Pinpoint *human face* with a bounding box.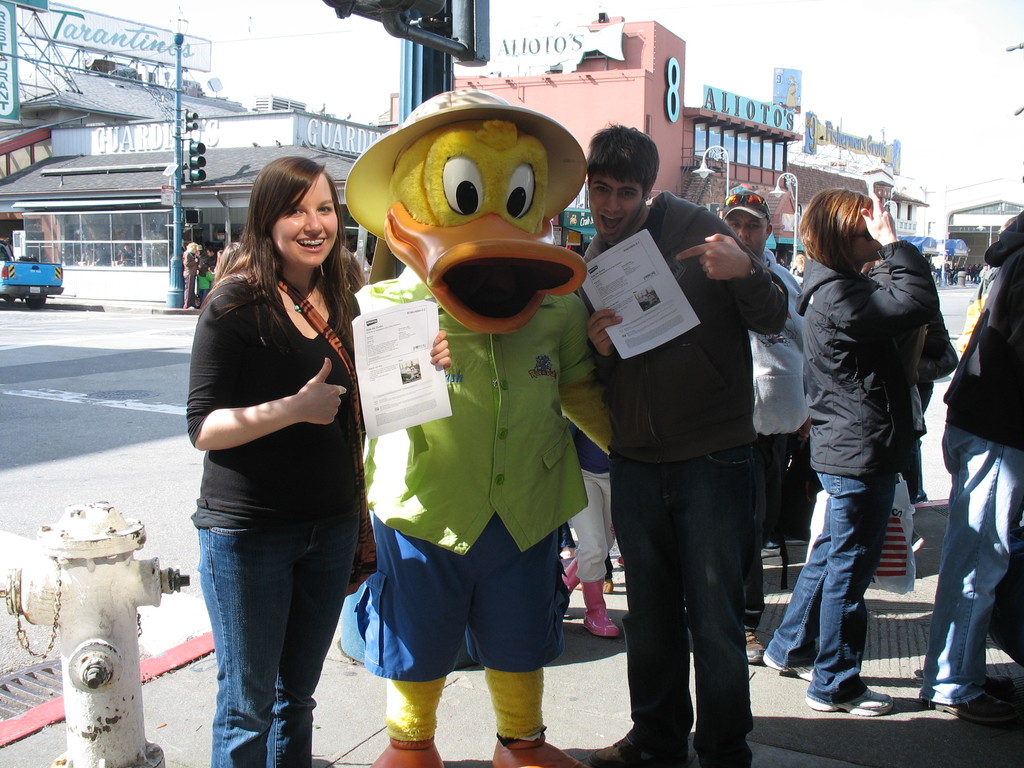
<region>192, 243, 200, 253</region>.
